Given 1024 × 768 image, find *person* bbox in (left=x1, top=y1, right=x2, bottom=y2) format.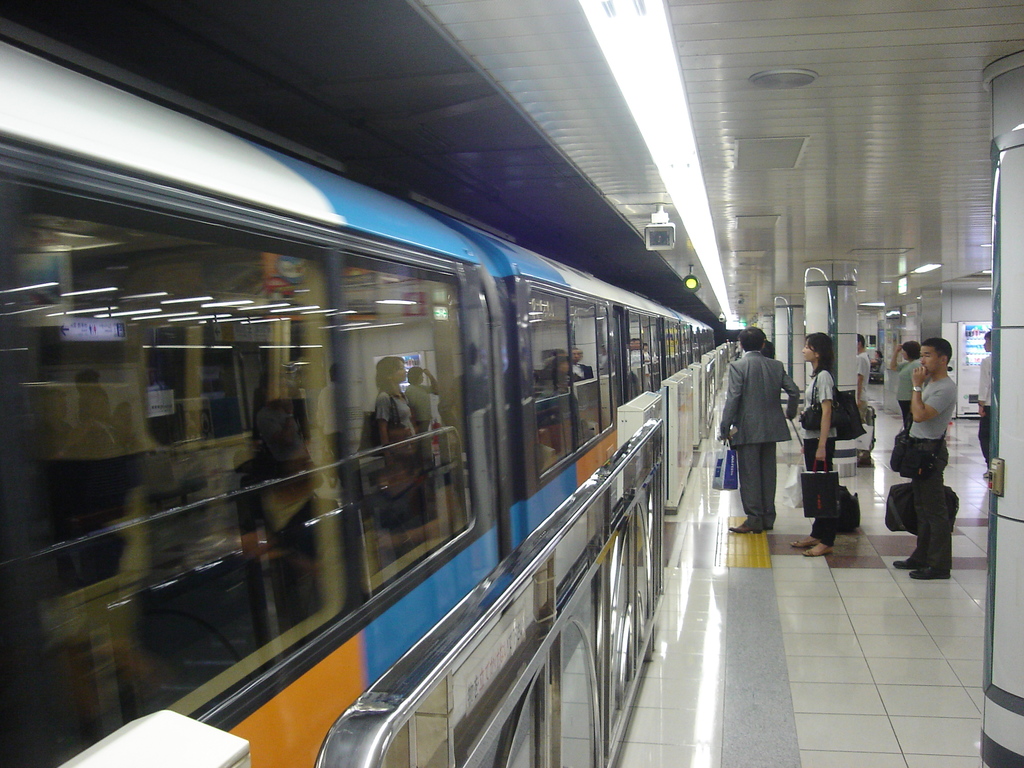
(left=902, top=338, right=944, bottom=573).
